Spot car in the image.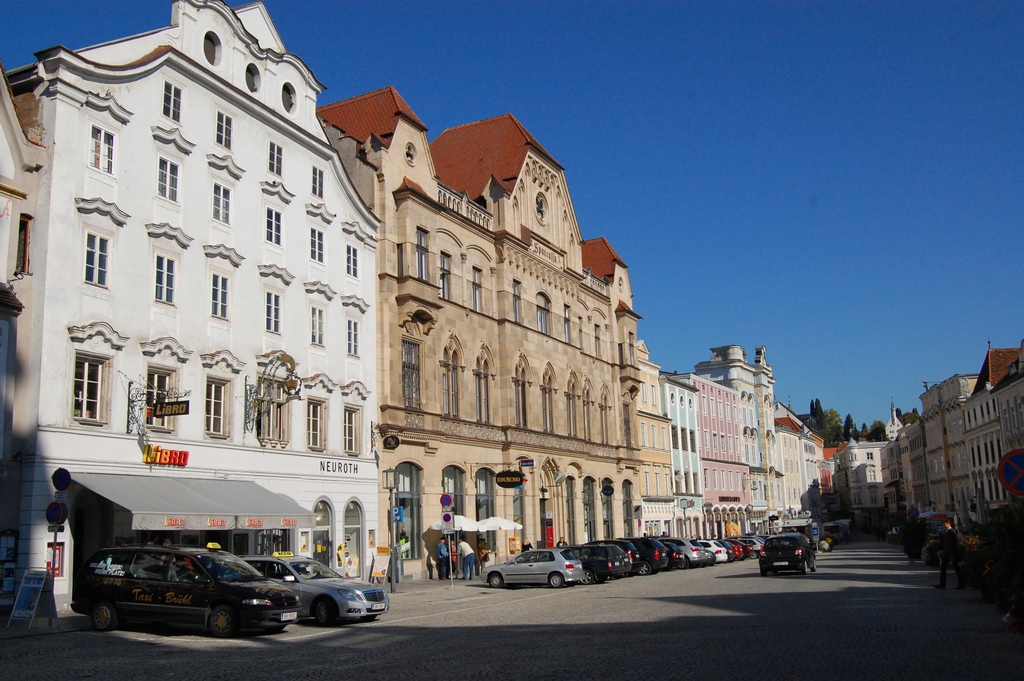
car found at (left=757, top=535, right=817, bottom=577).
